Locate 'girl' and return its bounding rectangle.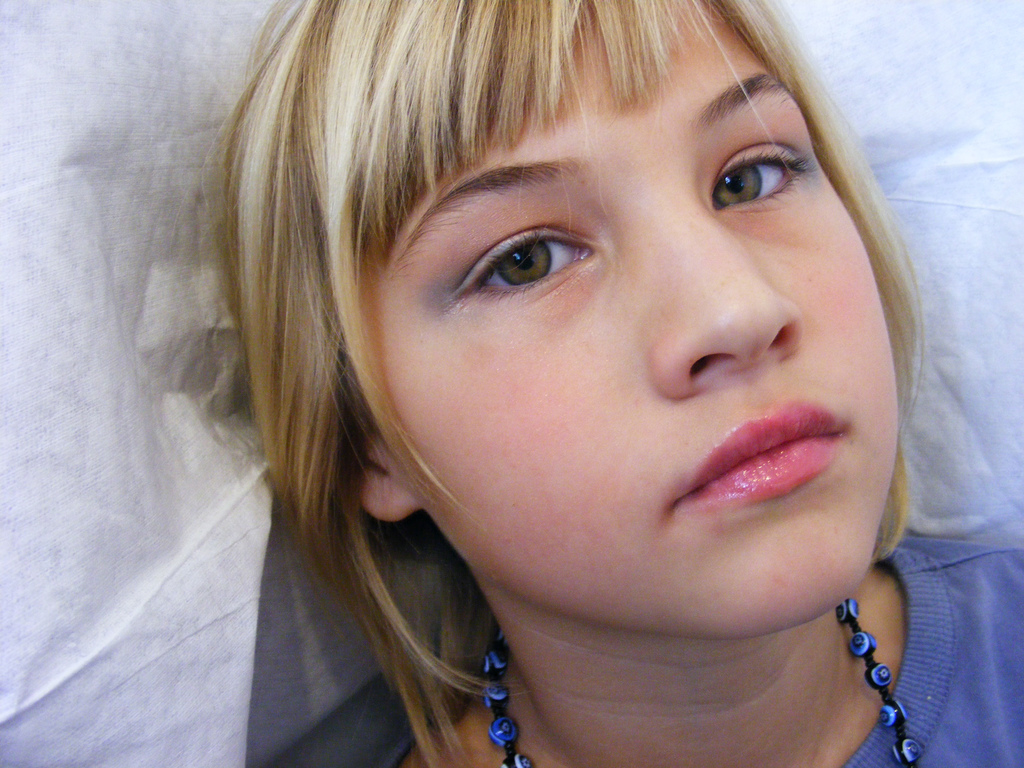
pyautogui.locateOnScreen(199, 0, 1022, 767).
